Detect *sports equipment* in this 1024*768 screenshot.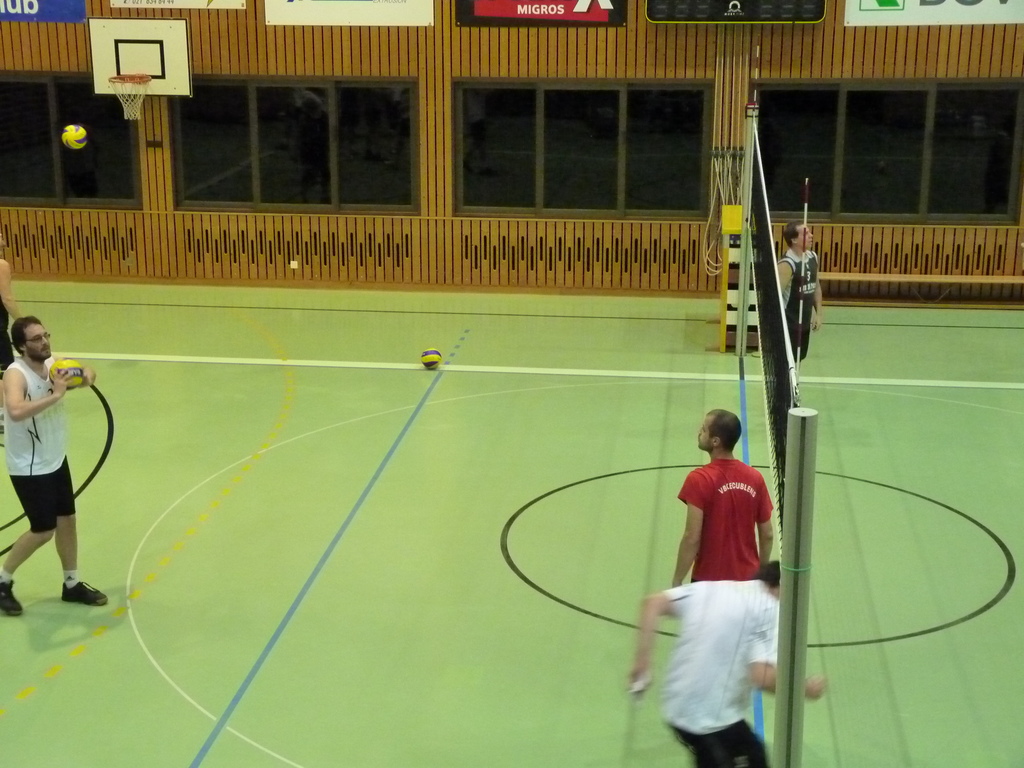
Detection: pyautogui.locateOnScreen(419, 347, 445, 369).
